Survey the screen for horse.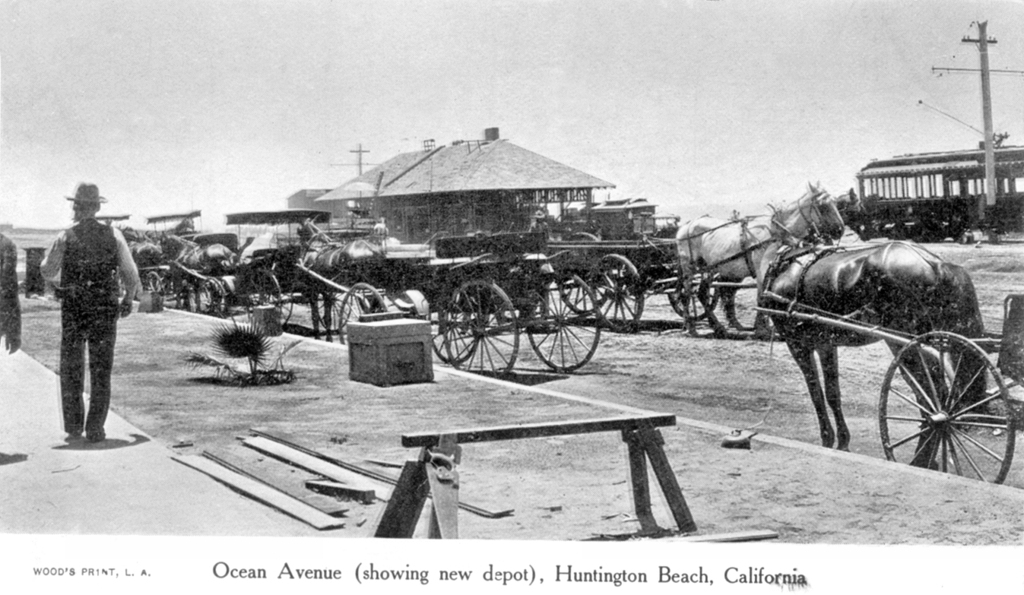
Survey found: region(298, 217, 388, 340).
